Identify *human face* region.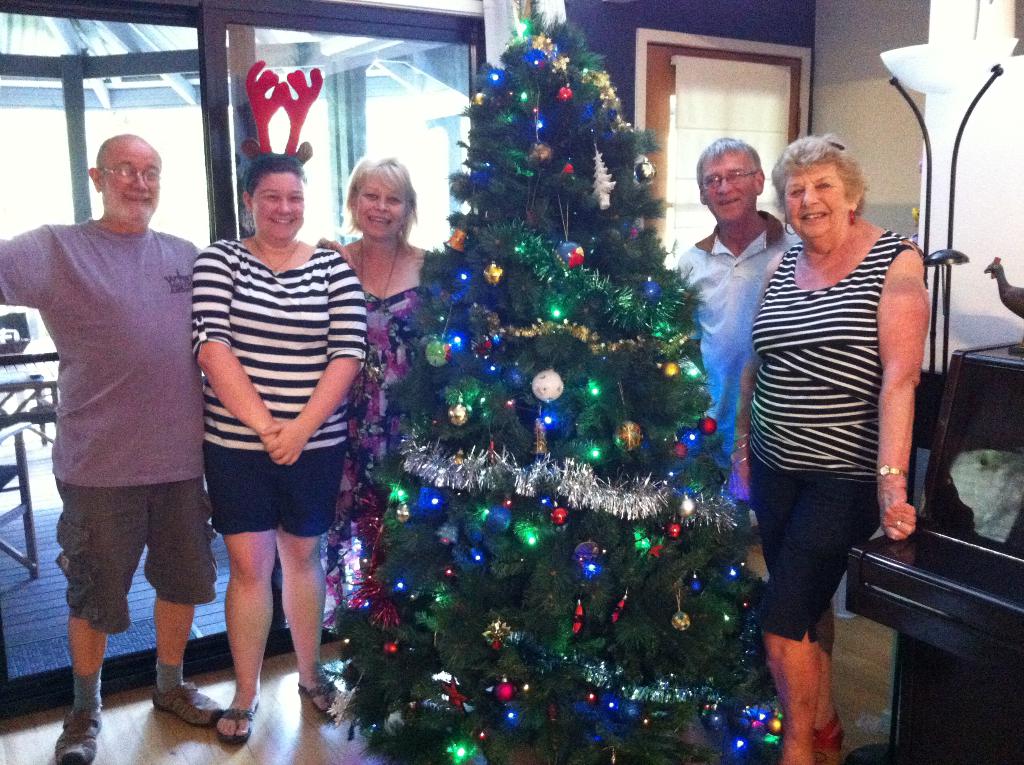
Region: <region>783, 161, 845, 239</region>.
